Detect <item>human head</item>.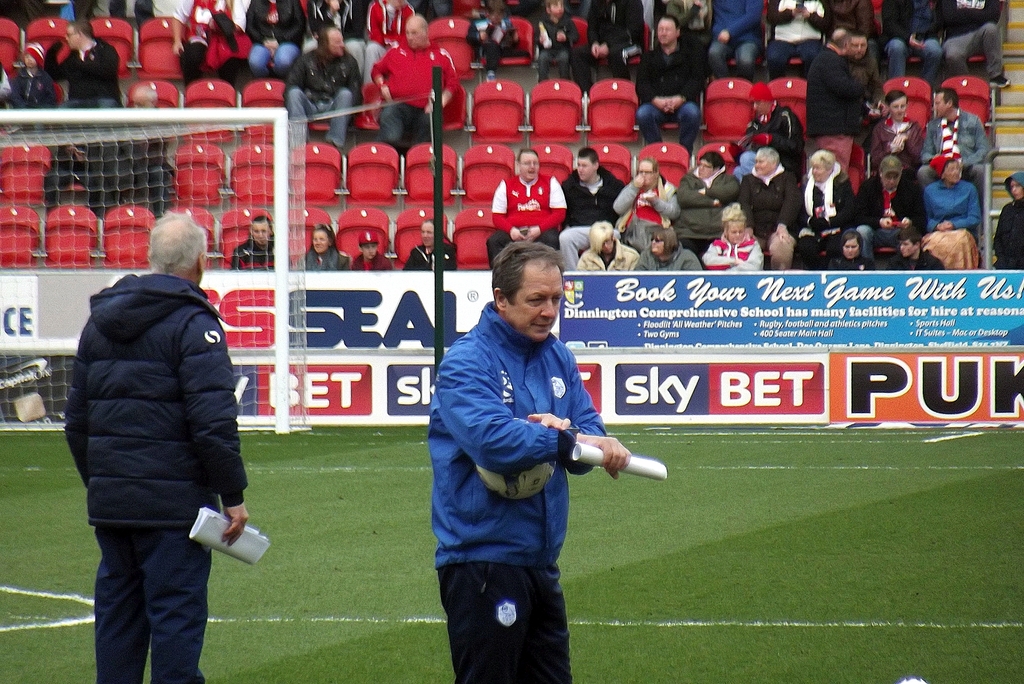
Detected at pyautogui.locateOnScreen(321, 24, 345, 54).
